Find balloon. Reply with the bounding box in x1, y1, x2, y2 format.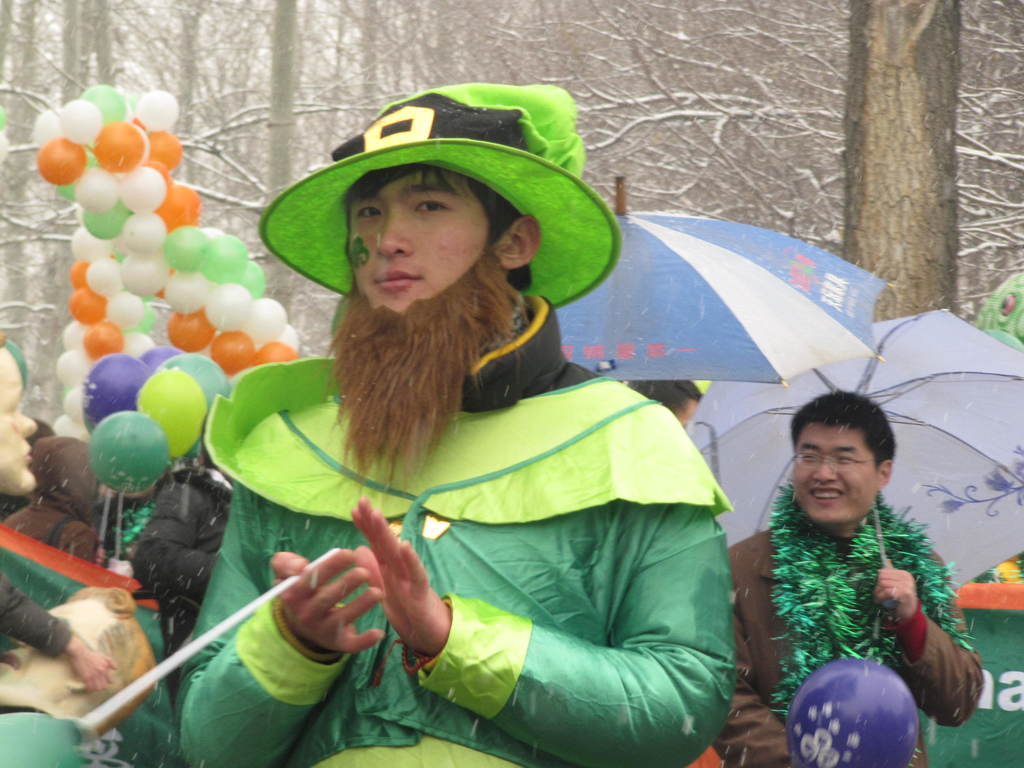
58, 148, 95, 198.
